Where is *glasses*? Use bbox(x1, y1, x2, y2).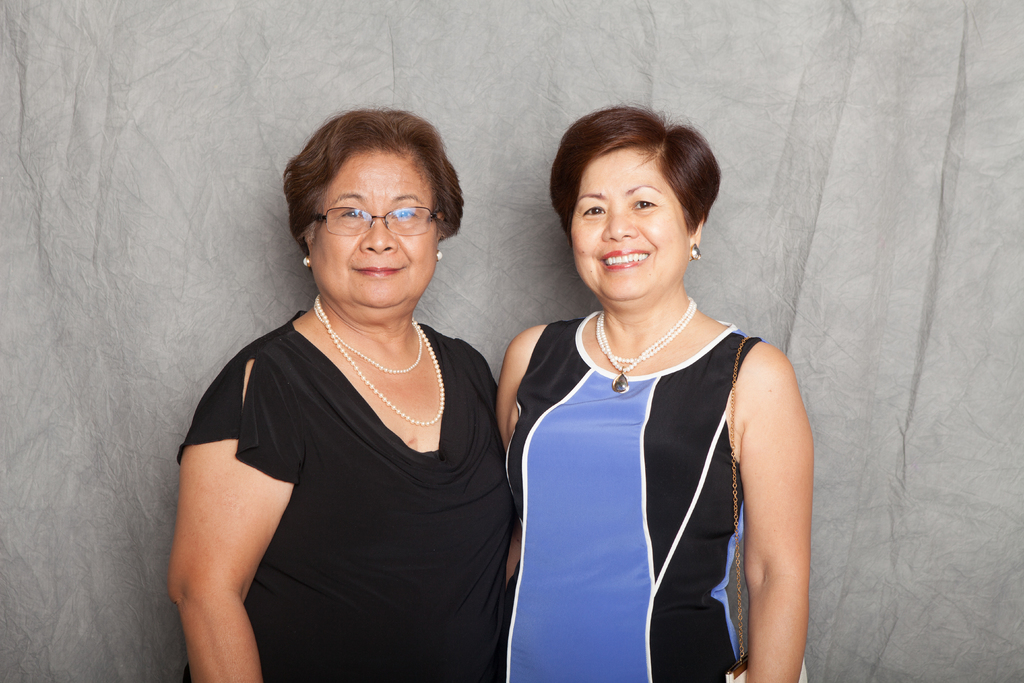
bbox(301, 198, 454, 242).
